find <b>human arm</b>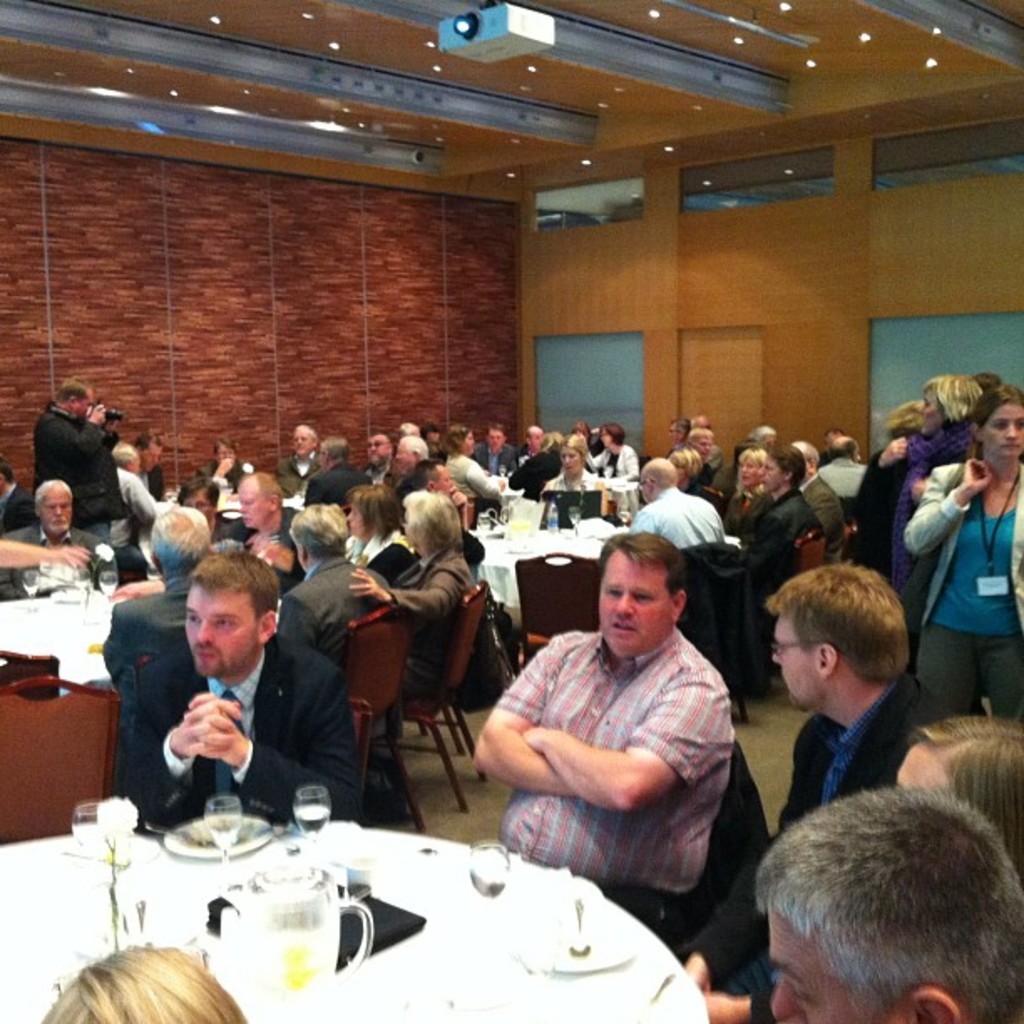
<region>745, 512, 781, 557</region>
